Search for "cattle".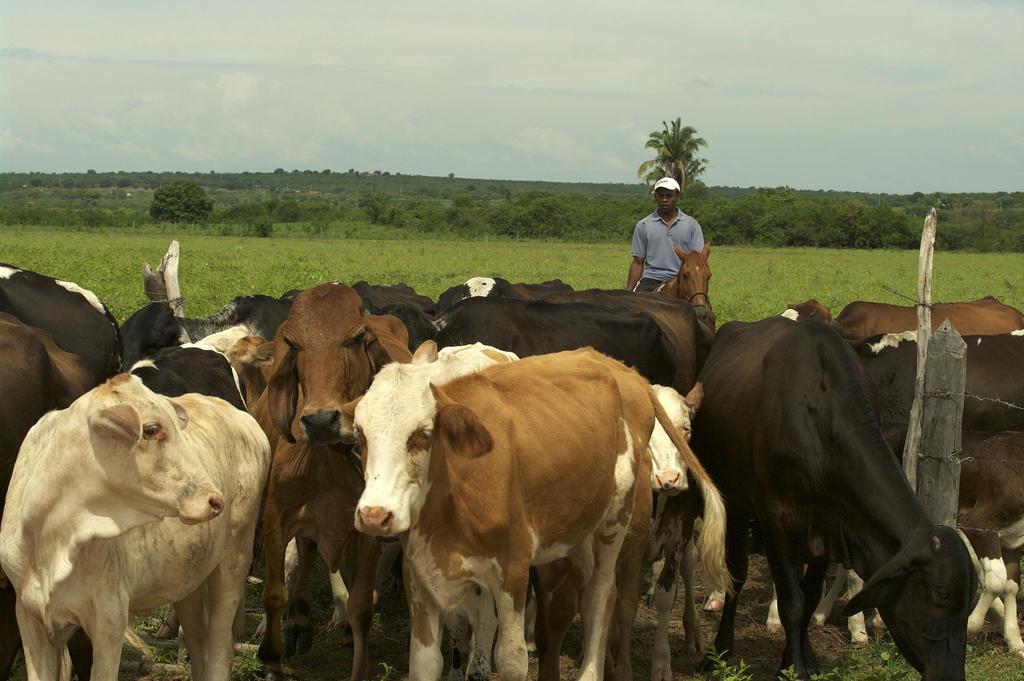
Found at BBox(0, 313, 97, 680).
